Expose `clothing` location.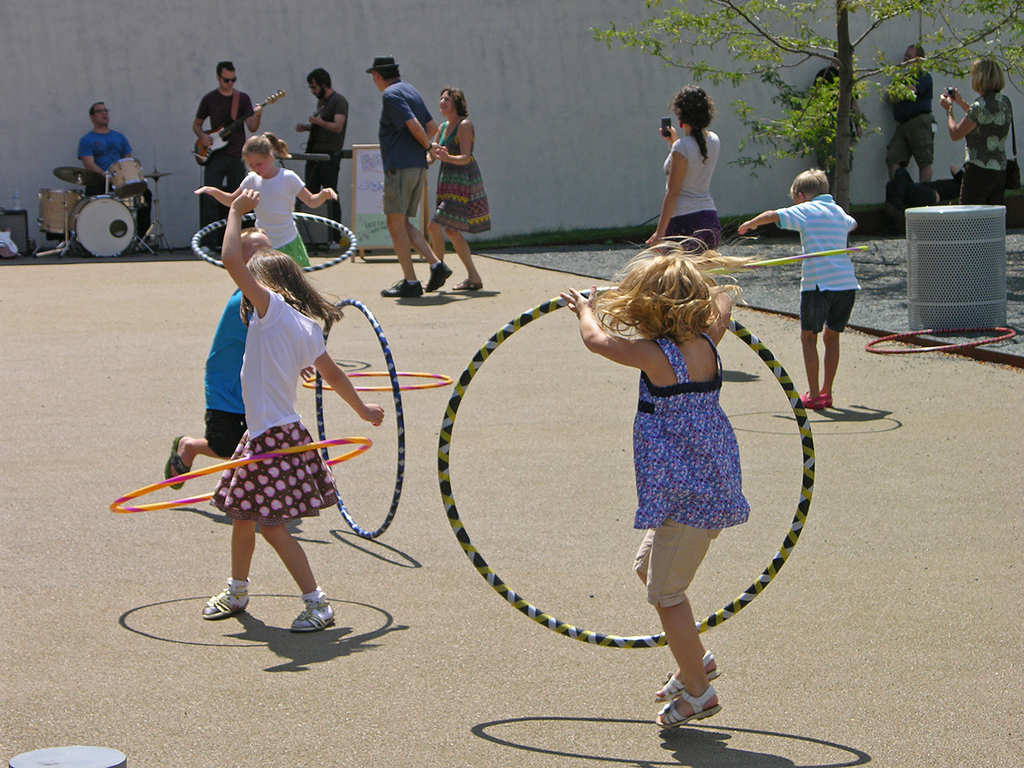
Exposed at (196,94,268,237).
